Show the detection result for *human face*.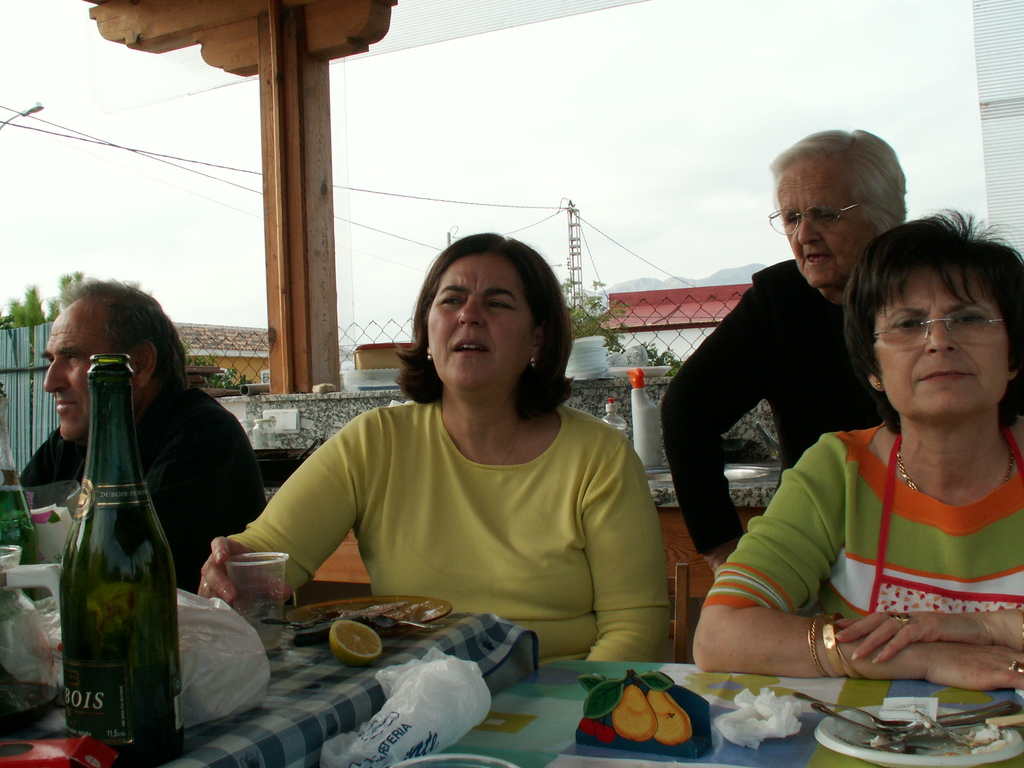
locate(874, 271, 1006, 420).
